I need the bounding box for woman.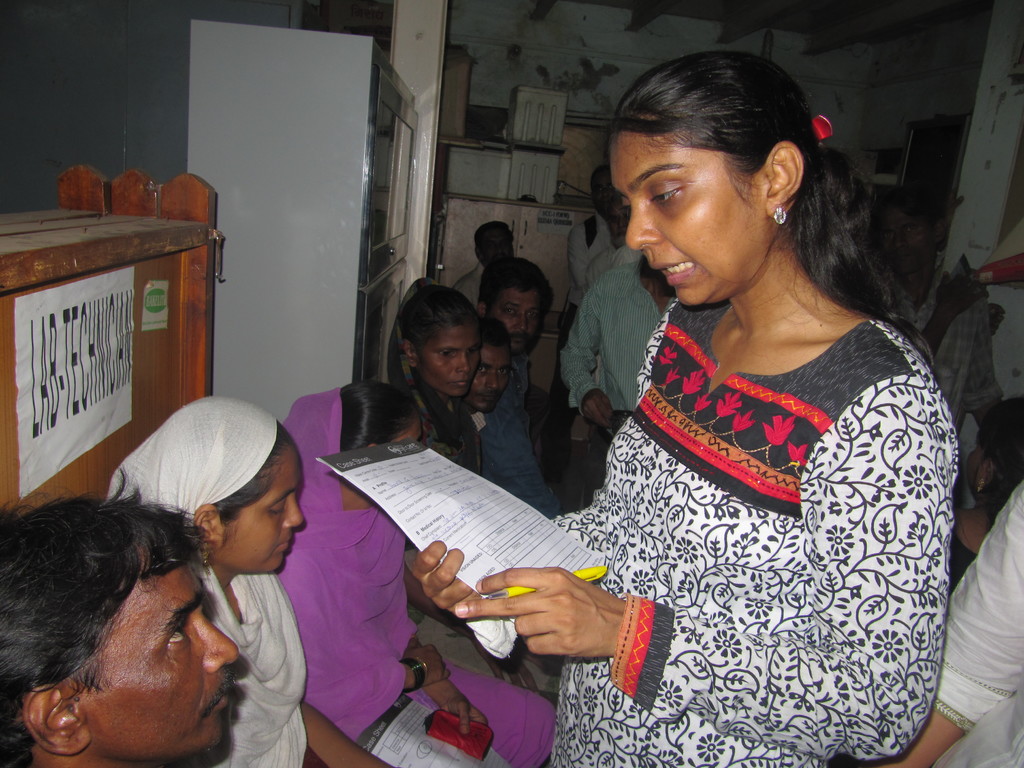
Here it is: [x1=262, y1=375, x2=559, y2=767].
